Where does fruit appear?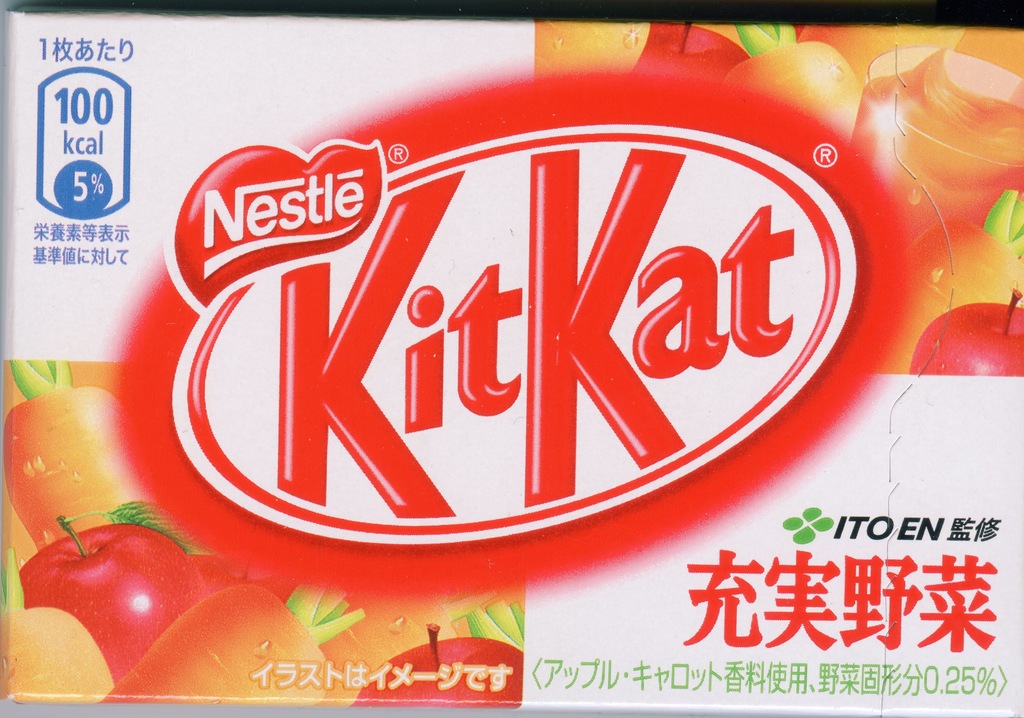
Appears at 185, 555, 297, 605.
